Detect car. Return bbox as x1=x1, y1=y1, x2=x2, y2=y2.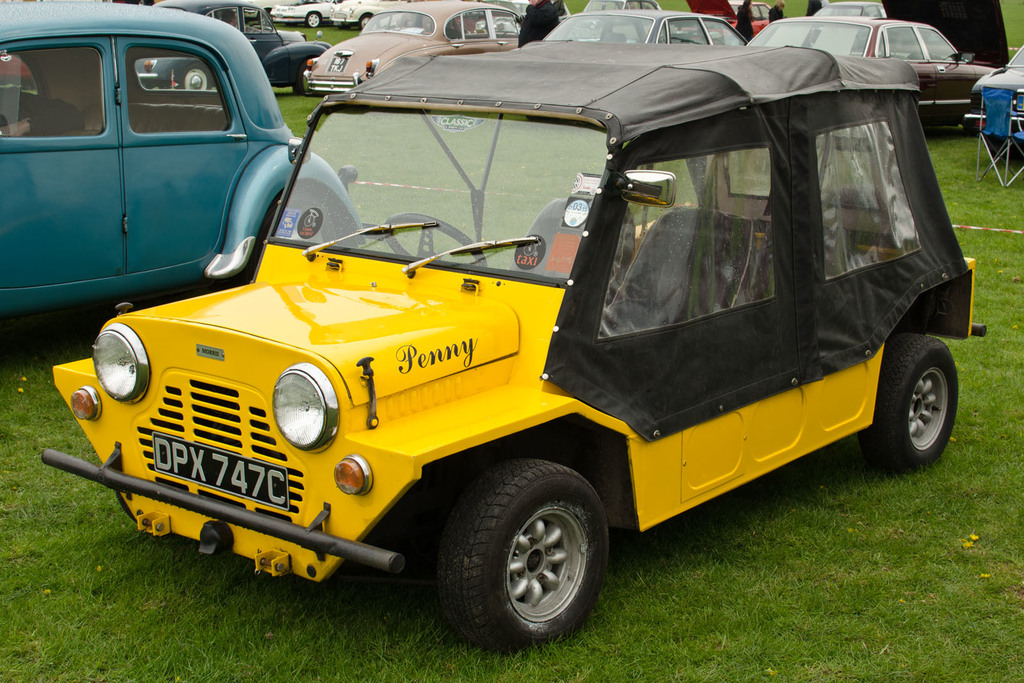
x1=579, y1=0, x2=662, y2=12.
